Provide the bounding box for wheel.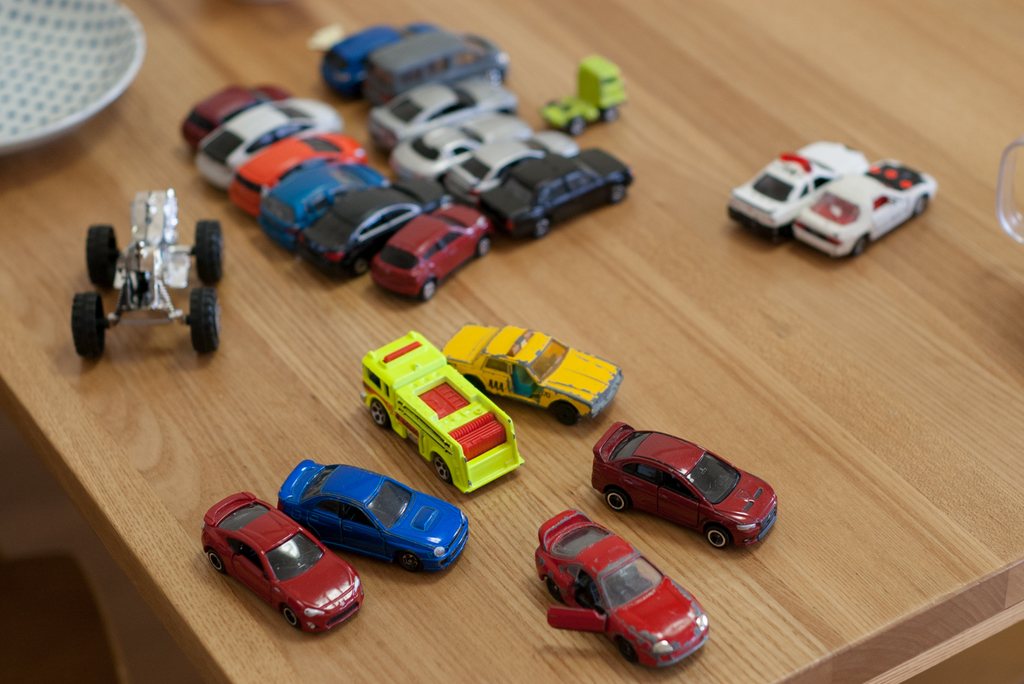
bbox=(422, 281, 435, 301).
